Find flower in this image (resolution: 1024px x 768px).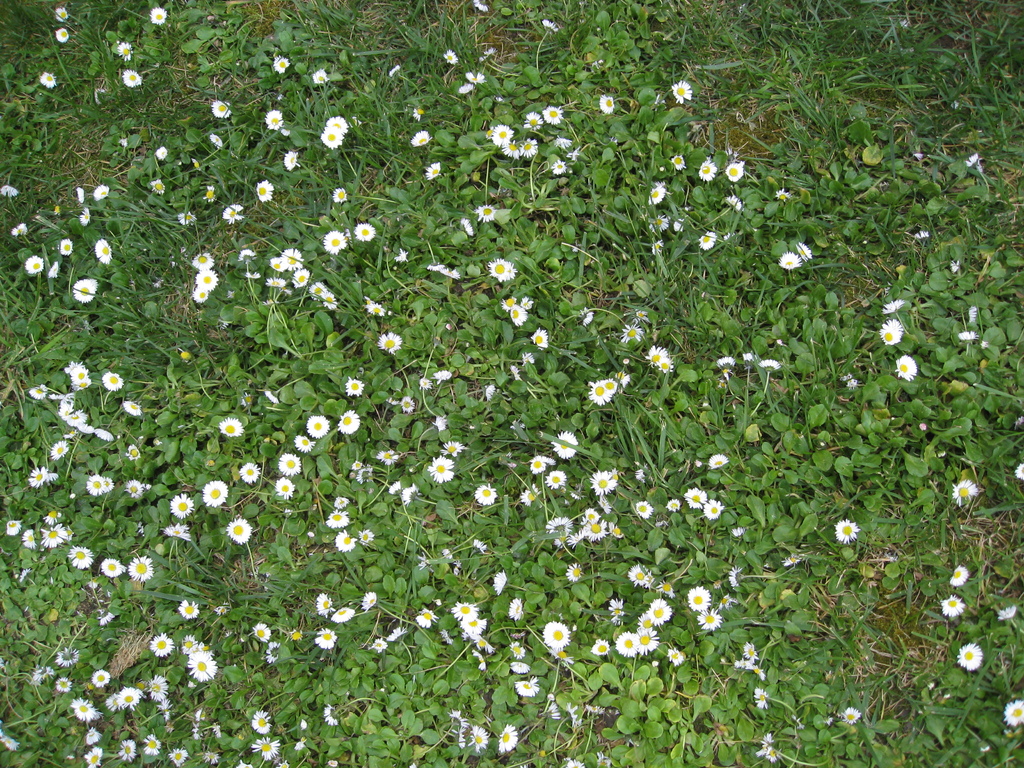
{"left": 459, "top": 72, "right": 497, "bottom": 94}.
